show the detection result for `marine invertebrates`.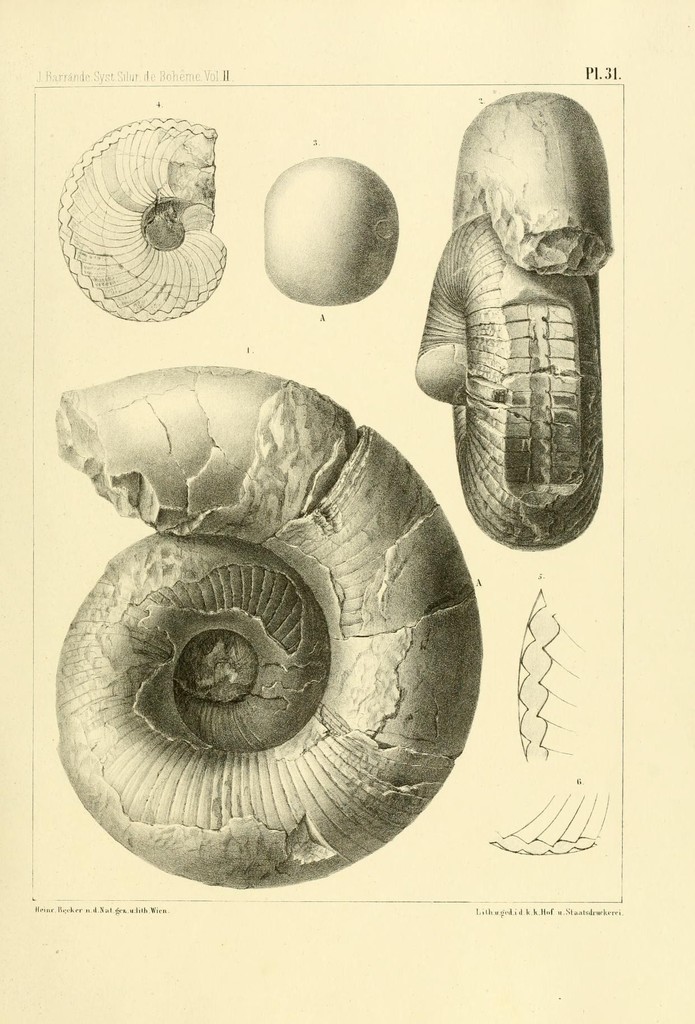
<bbox>61, 110, 234, 335</bbox>.
